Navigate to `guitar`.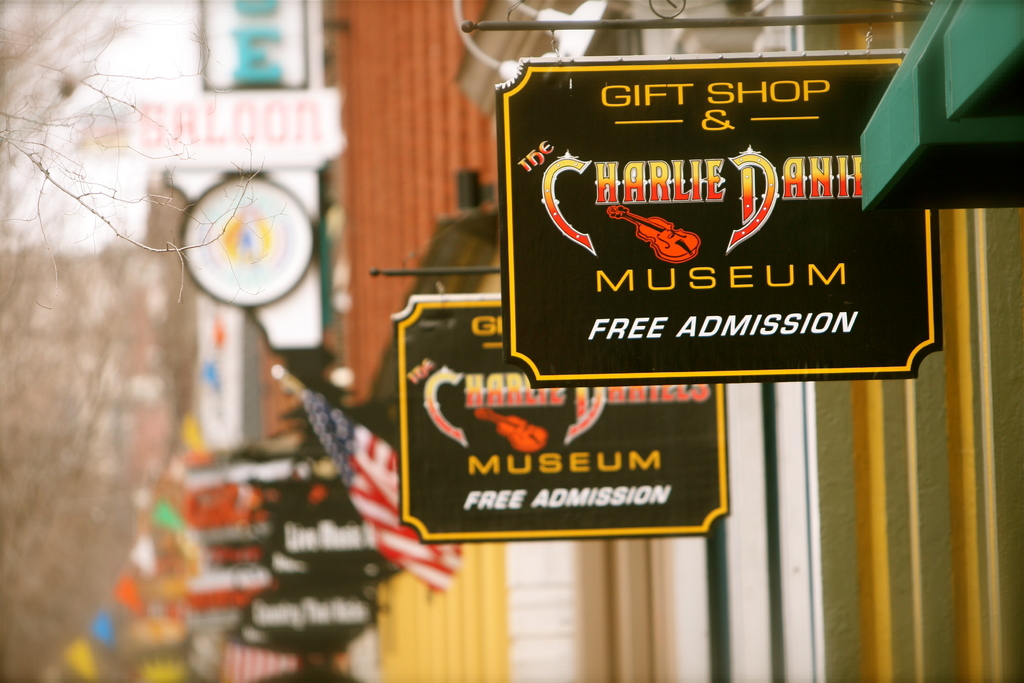
Navigation target: 464:404:556:462.
